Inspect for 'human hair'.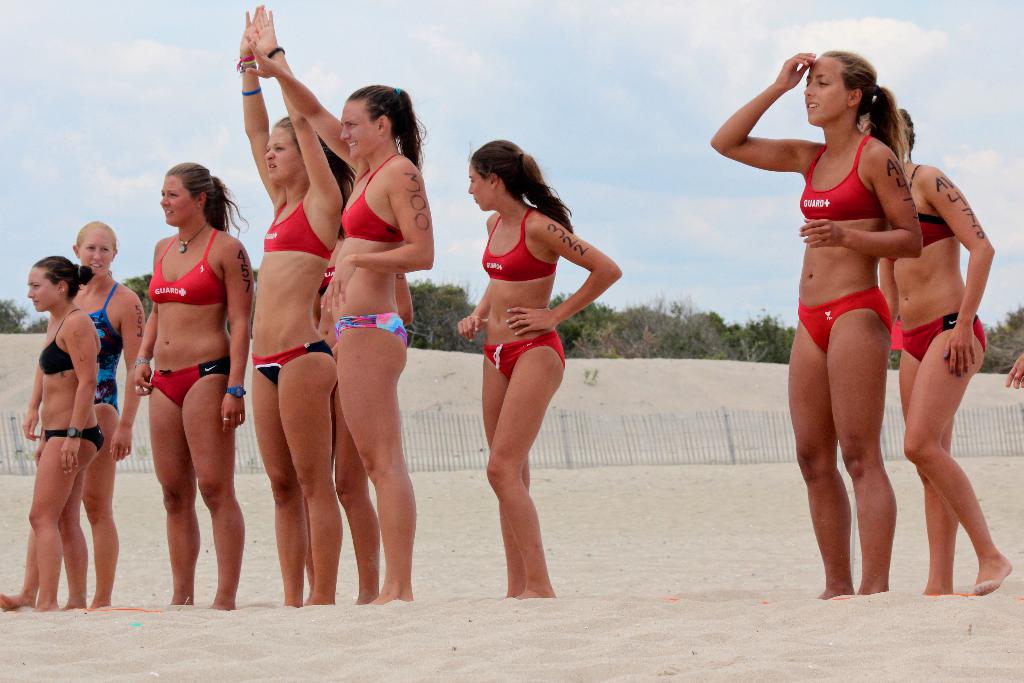
Inspection: [x1=466, y1=138, x2=579, y2=236].
